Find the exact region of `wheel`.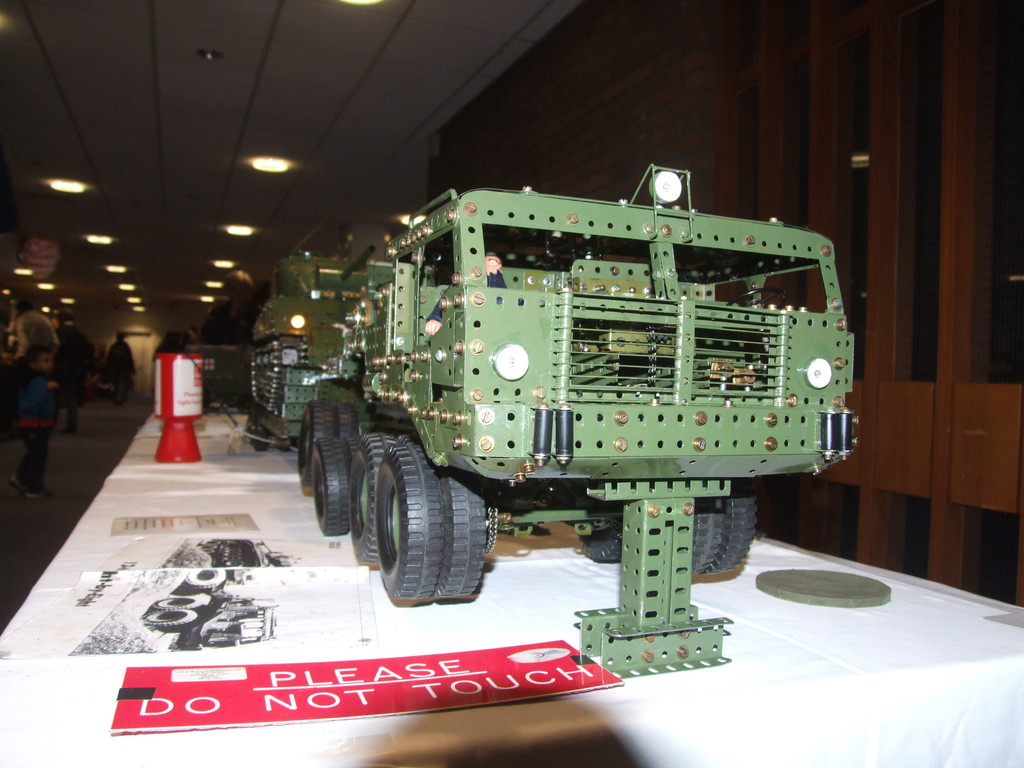
Exact region: crop(727, 287, 788, 309).
